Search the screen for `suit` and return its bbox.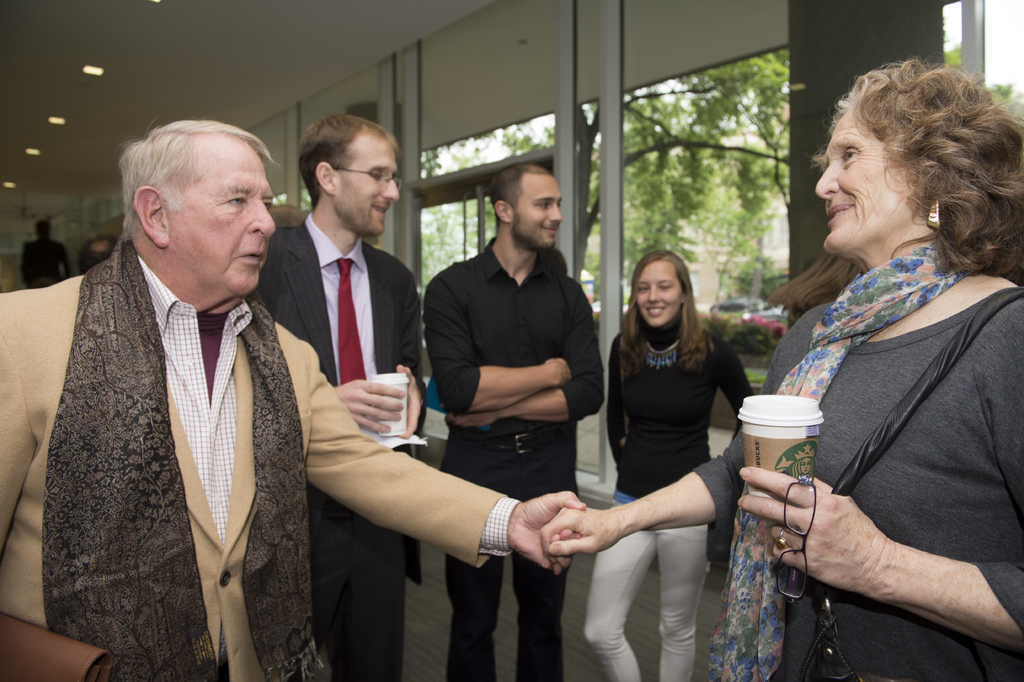
Found: x1=0, y1=245, x2=517, y2=681.
